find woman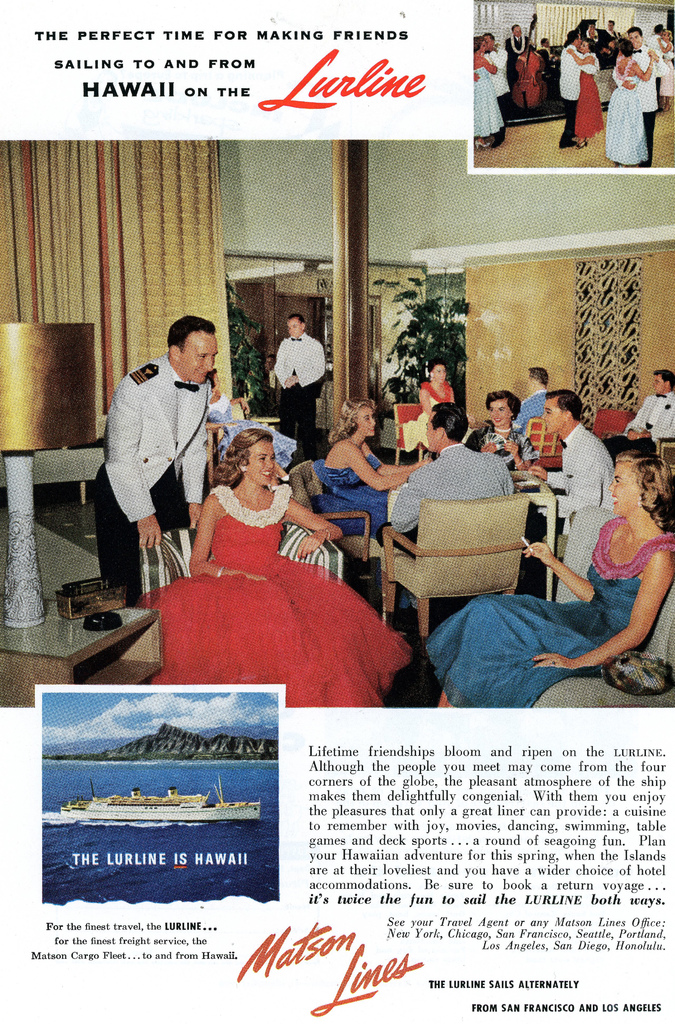
[left=562, top=38, right=607, bottom=148]
